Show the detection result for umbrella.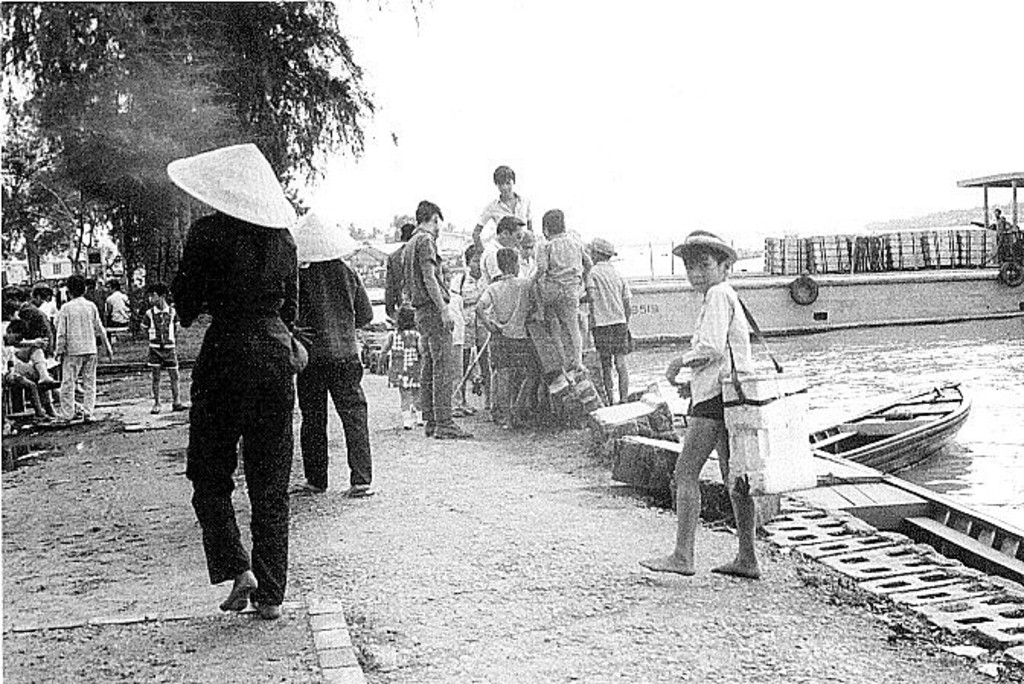
(168,142,299,233).
